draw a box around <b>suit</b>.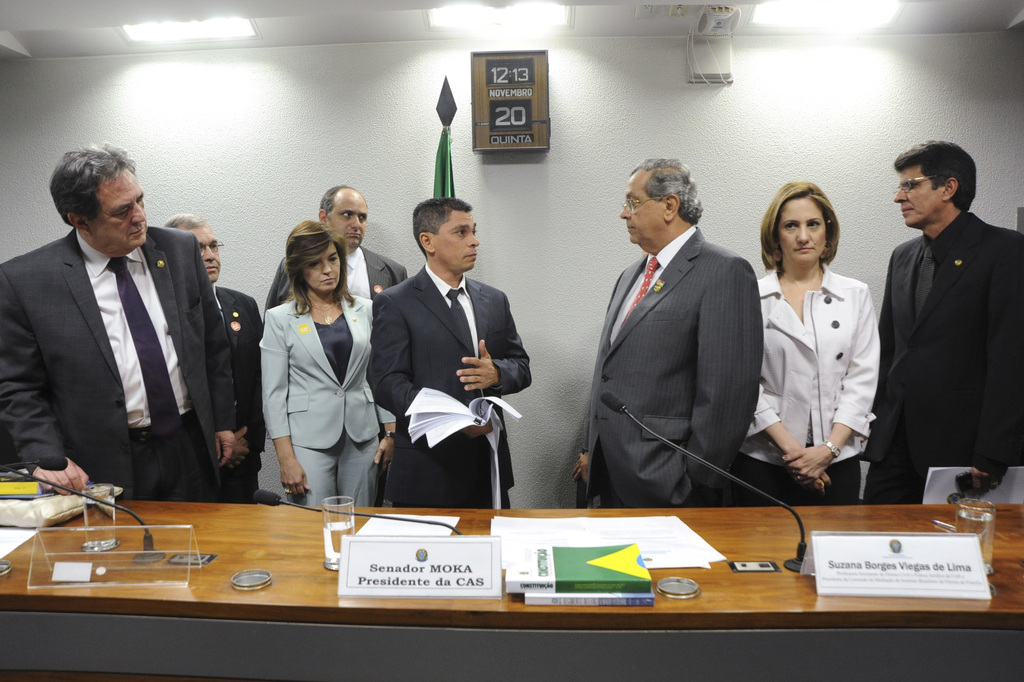
pyautogui.locateOnScreen(209, 284, 268, 506).
